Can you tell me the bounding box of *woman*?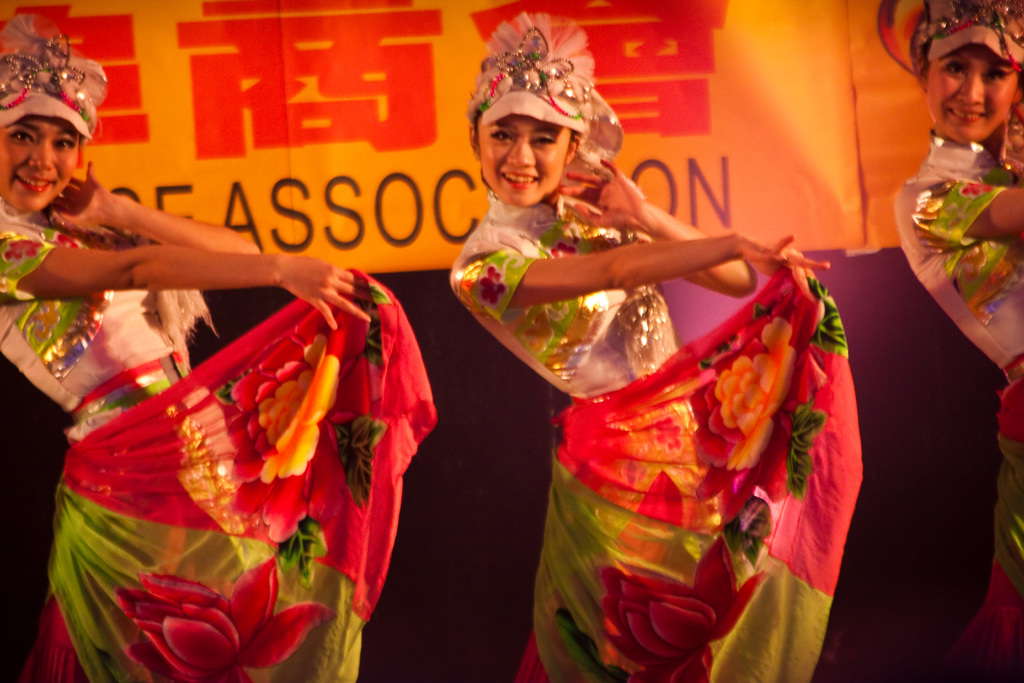
rect(408, 58, 852, 632).
